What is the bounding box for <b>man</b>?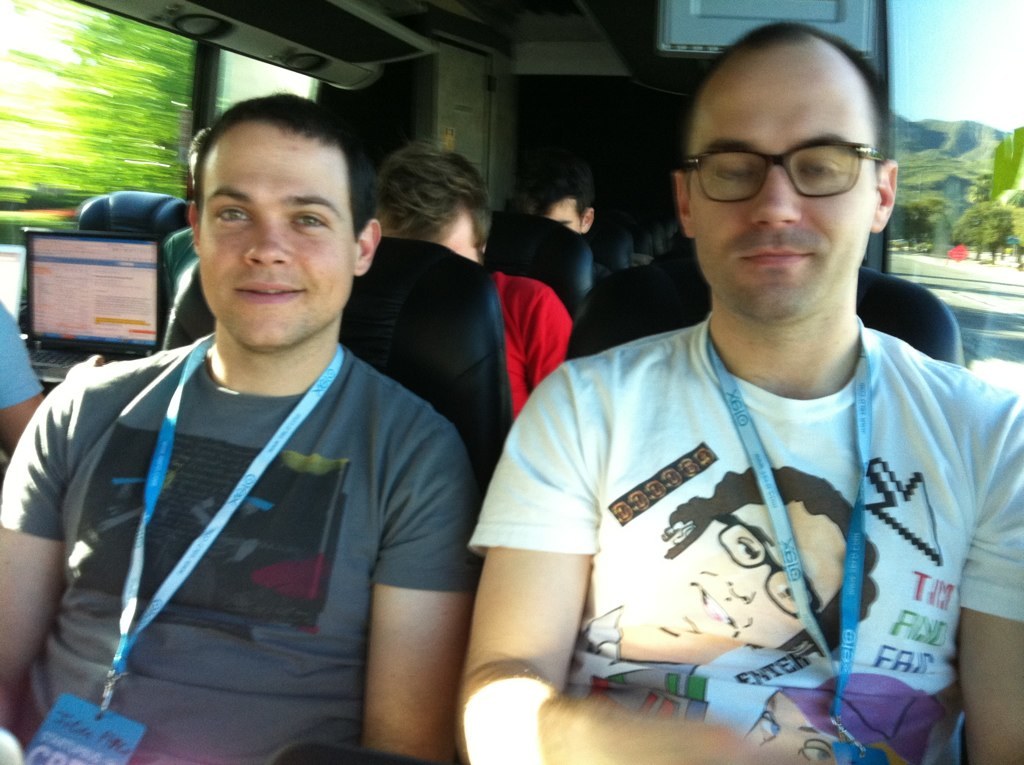
detection(0, 93, 478, 764).
